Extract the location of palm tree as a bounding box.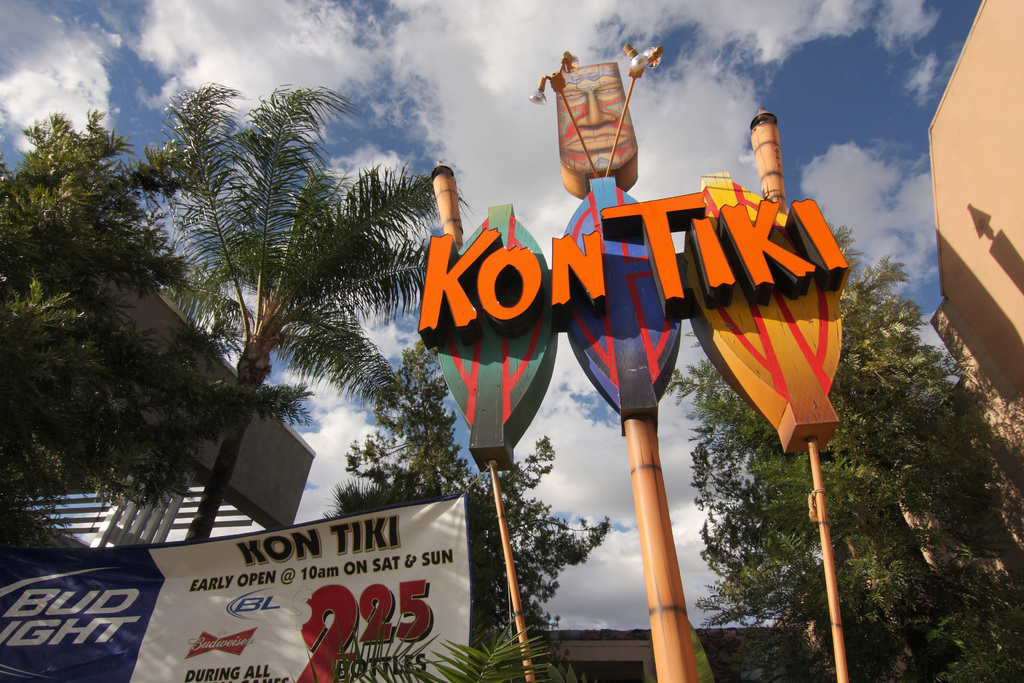
(166,83,480,541).
